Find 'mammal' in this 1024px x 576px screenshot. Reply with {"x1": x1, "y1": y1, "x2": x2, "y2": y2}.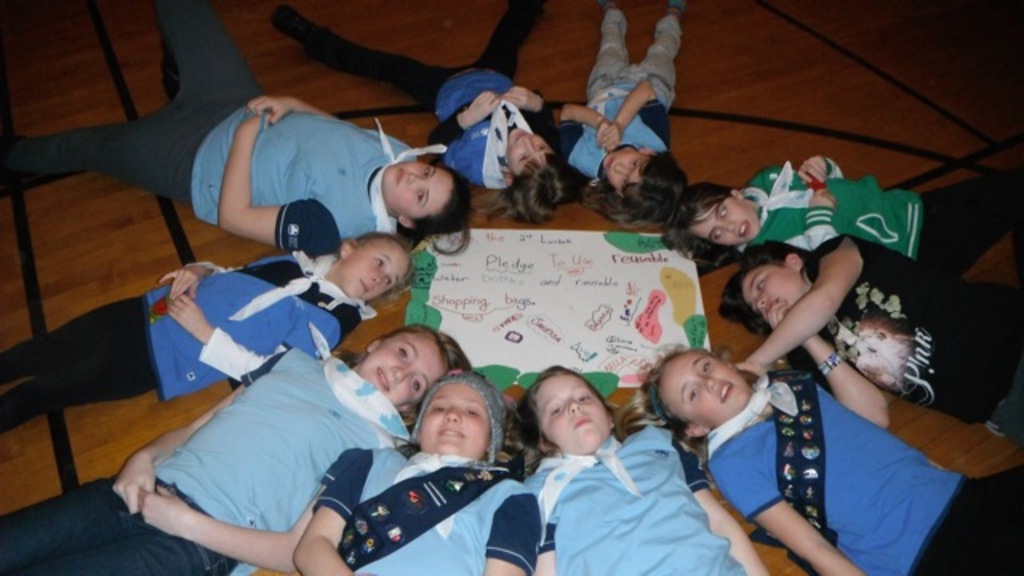
{"x1": 717, "y1": 234, "x2": 1022, "y2": 472}.
